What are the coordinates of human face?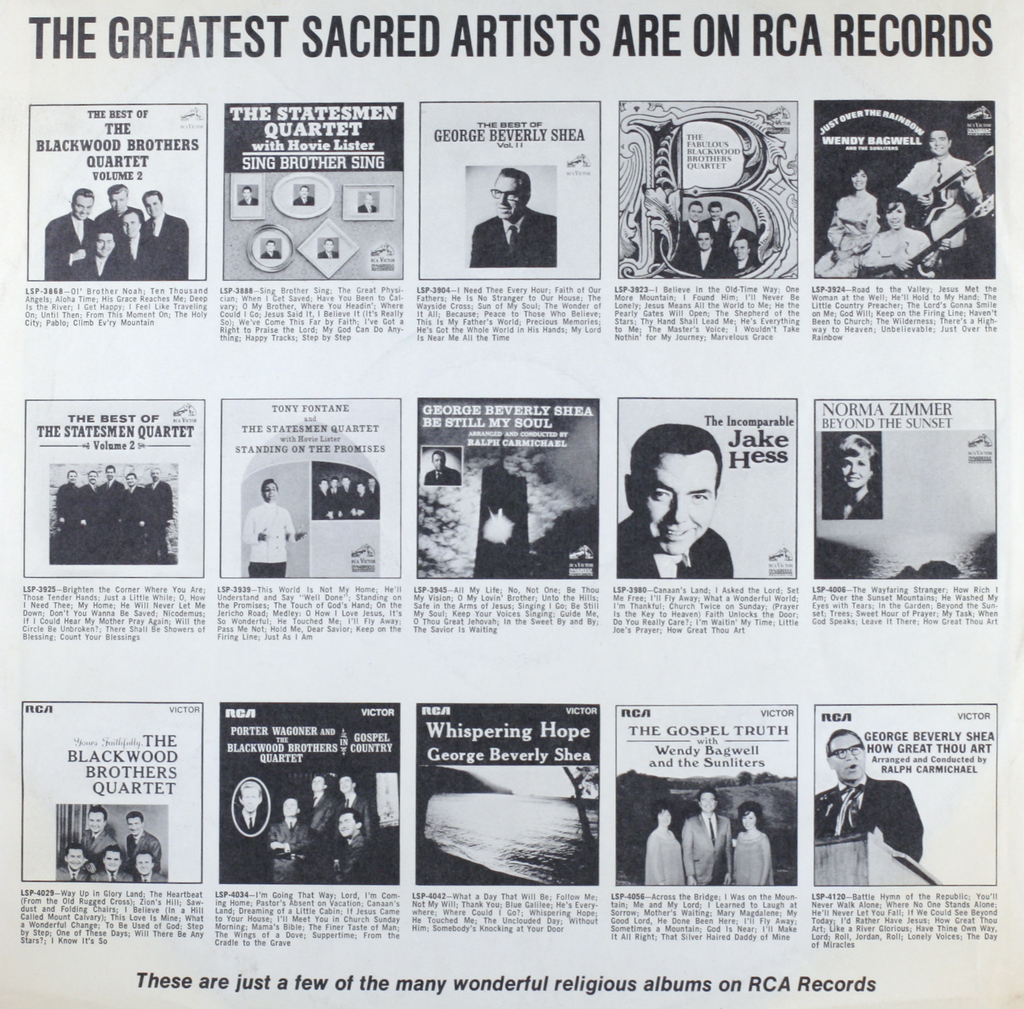
l=493, t=177, r=520, b=218.
